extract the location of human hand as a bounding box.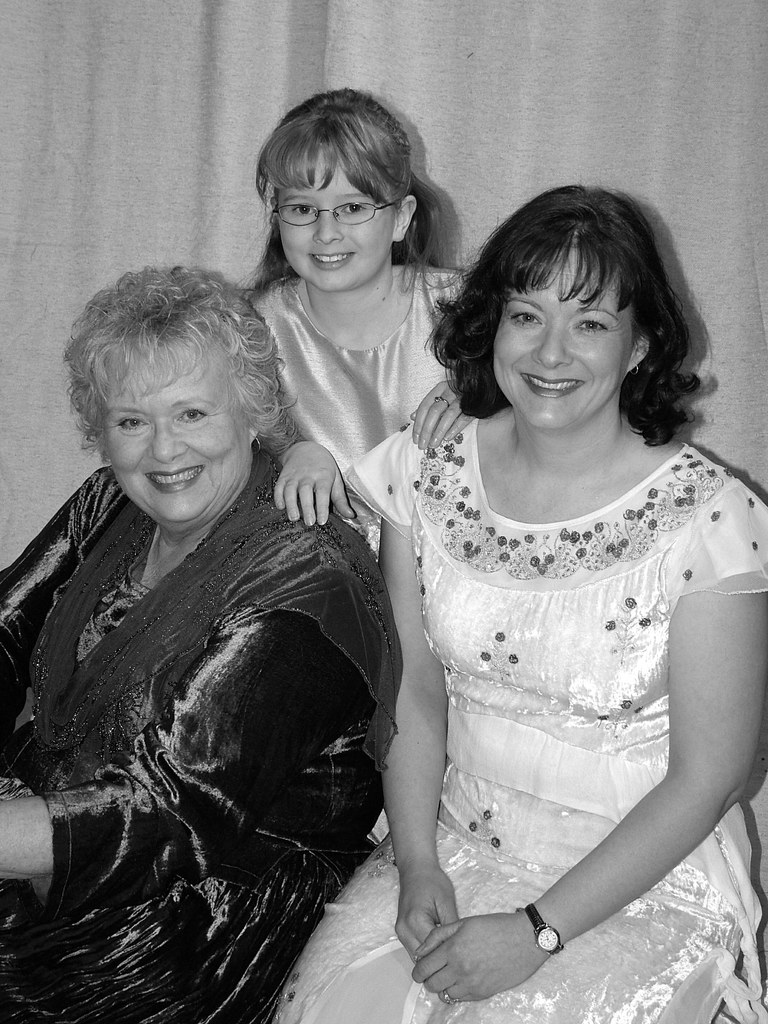
l=406, t=914, r=546, b=1009.
